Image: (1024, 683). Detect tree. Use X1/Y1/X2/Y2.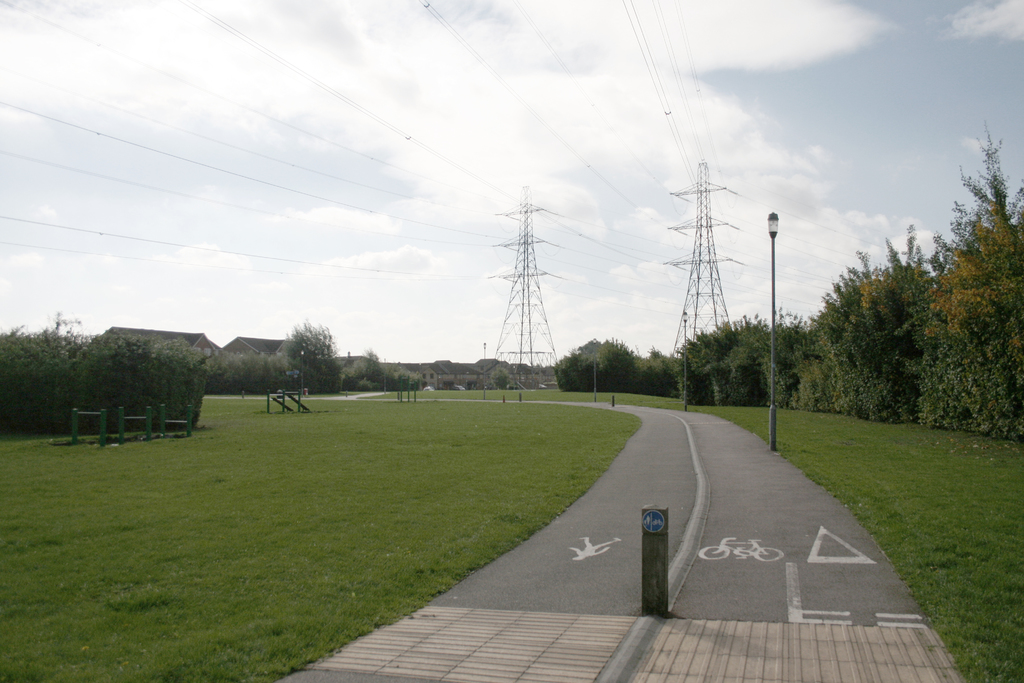
666/313/779/399.
